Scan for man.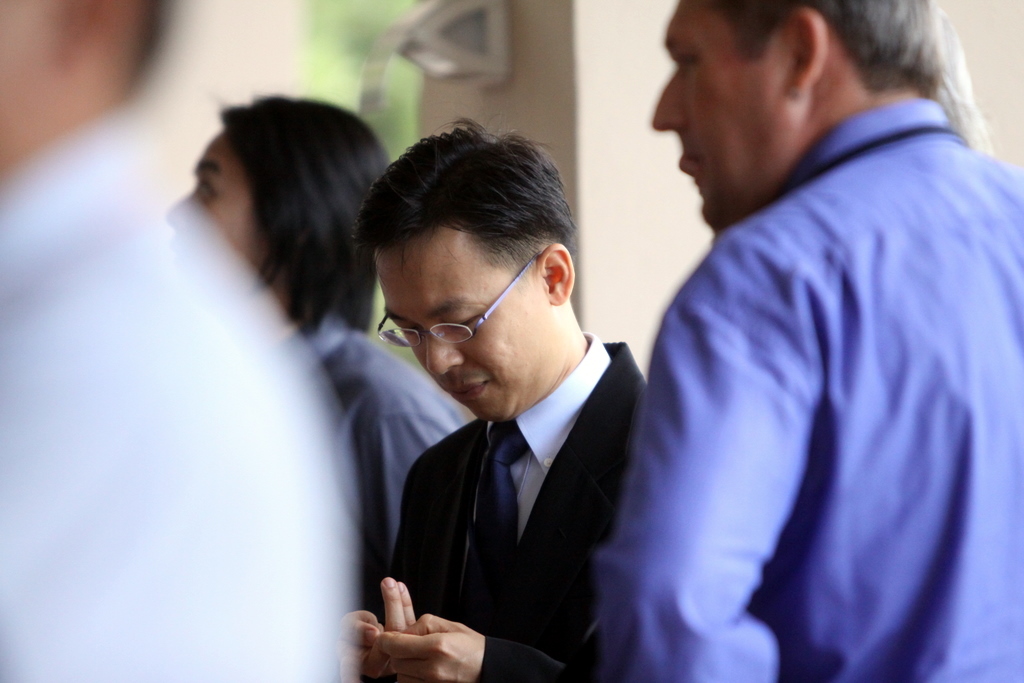
Scan result: <bbox>599, 0, 1023, 682</bbox>.
